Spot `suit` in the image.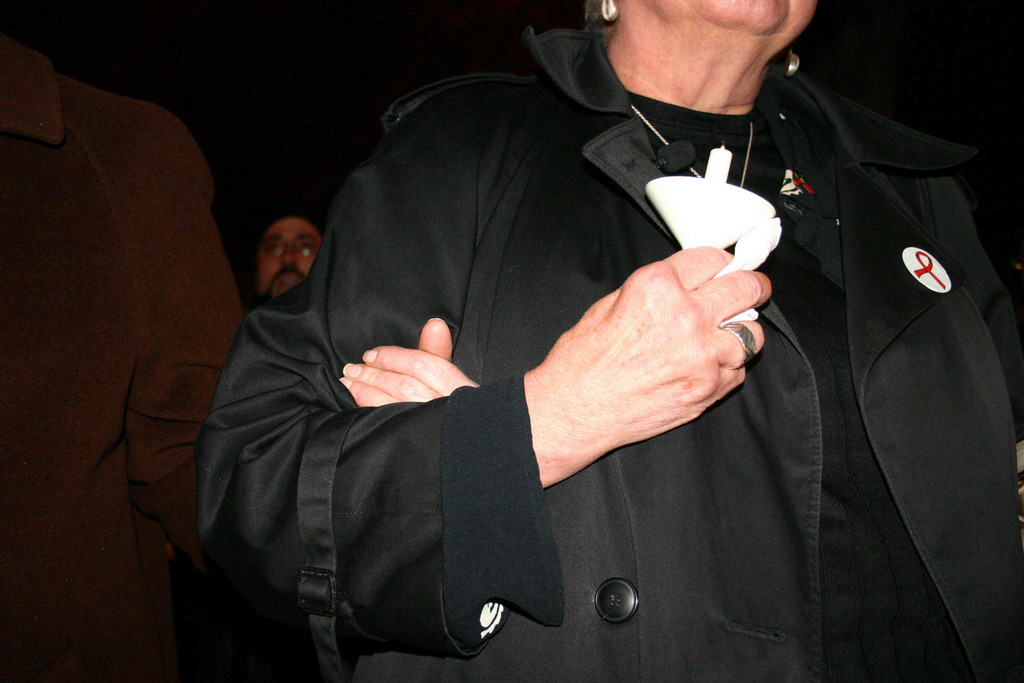
`suit` found at <region>0, 29, 252, 682</region>.
